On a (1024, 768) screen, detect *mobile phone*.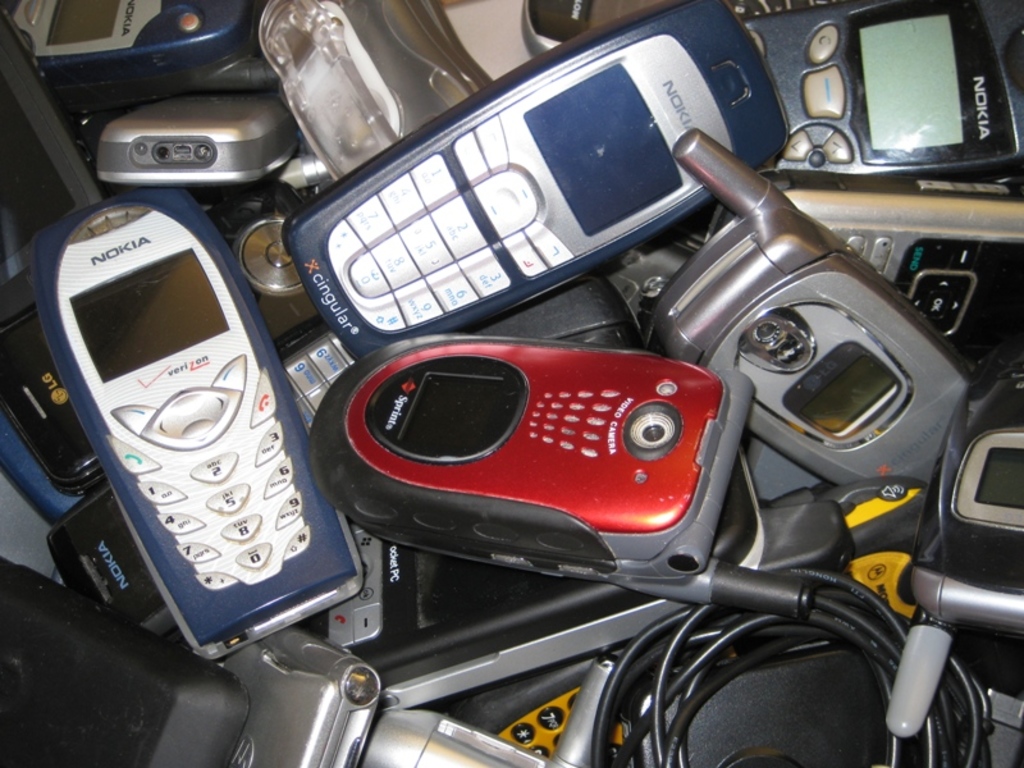
<bbox>279, 0, 788, 362</bbox>.
